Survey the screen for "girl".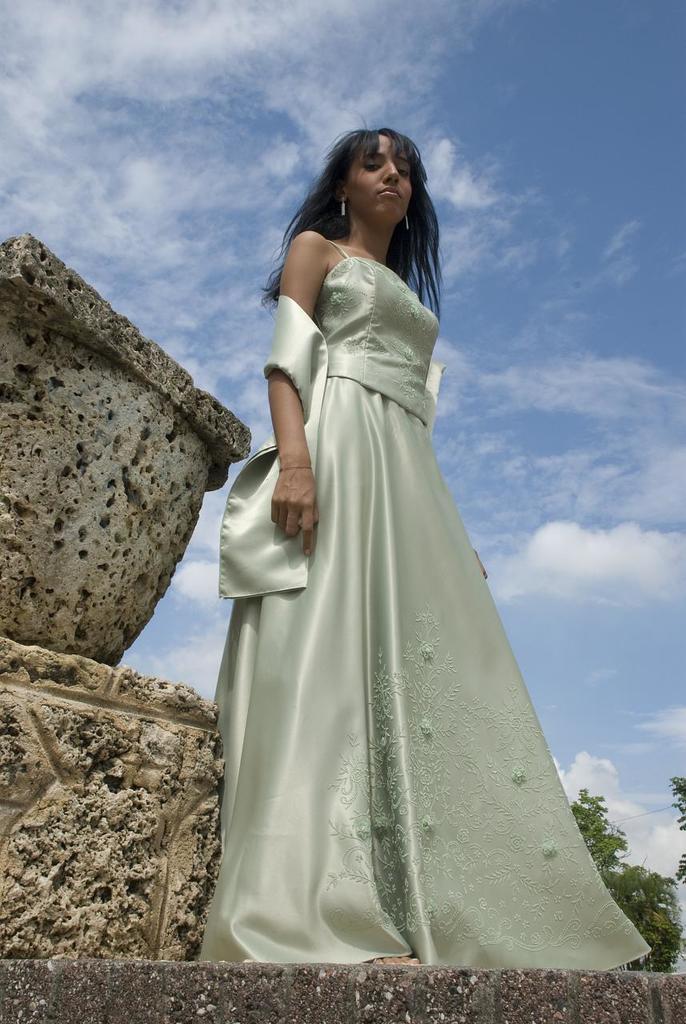
Survey found: (x1=211, y1=125, x2=656, y2=966).
